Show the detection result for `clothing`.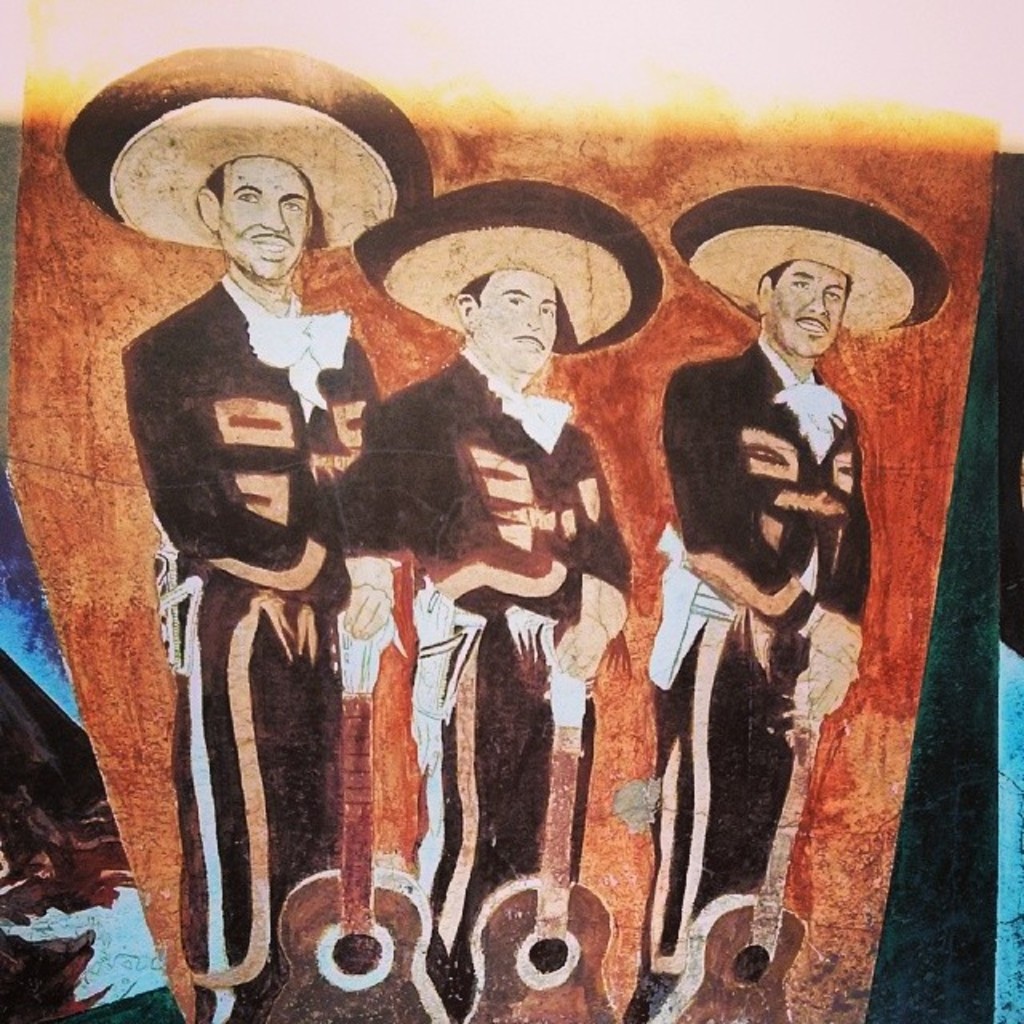
360 339 618 1005.
